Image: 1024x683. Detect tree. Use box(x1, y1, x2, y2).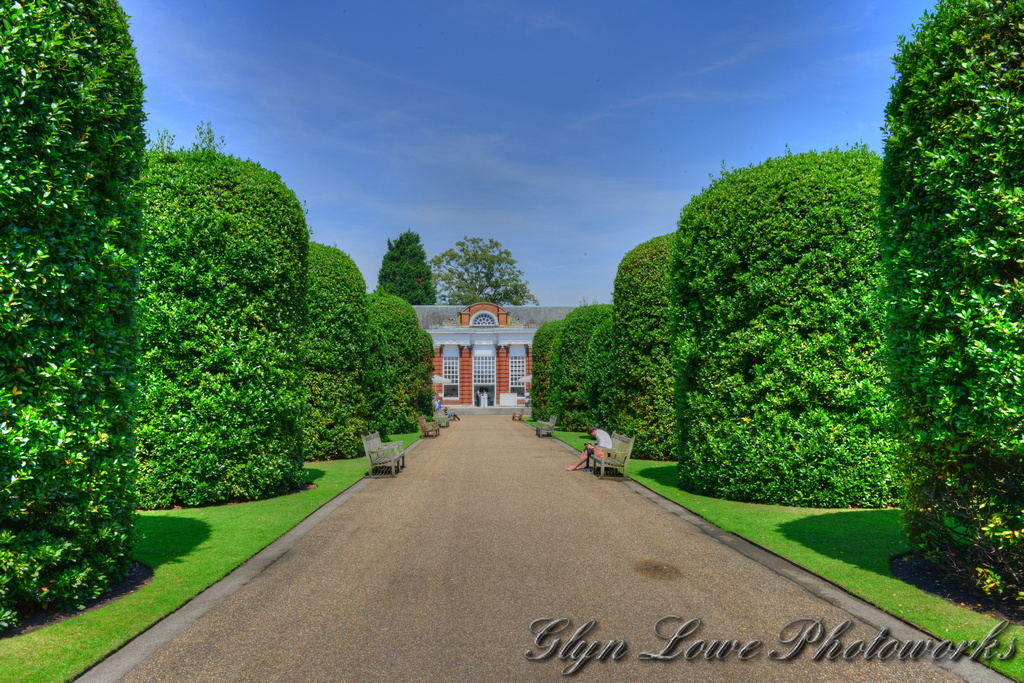
box(370, 228, 442, 310).
